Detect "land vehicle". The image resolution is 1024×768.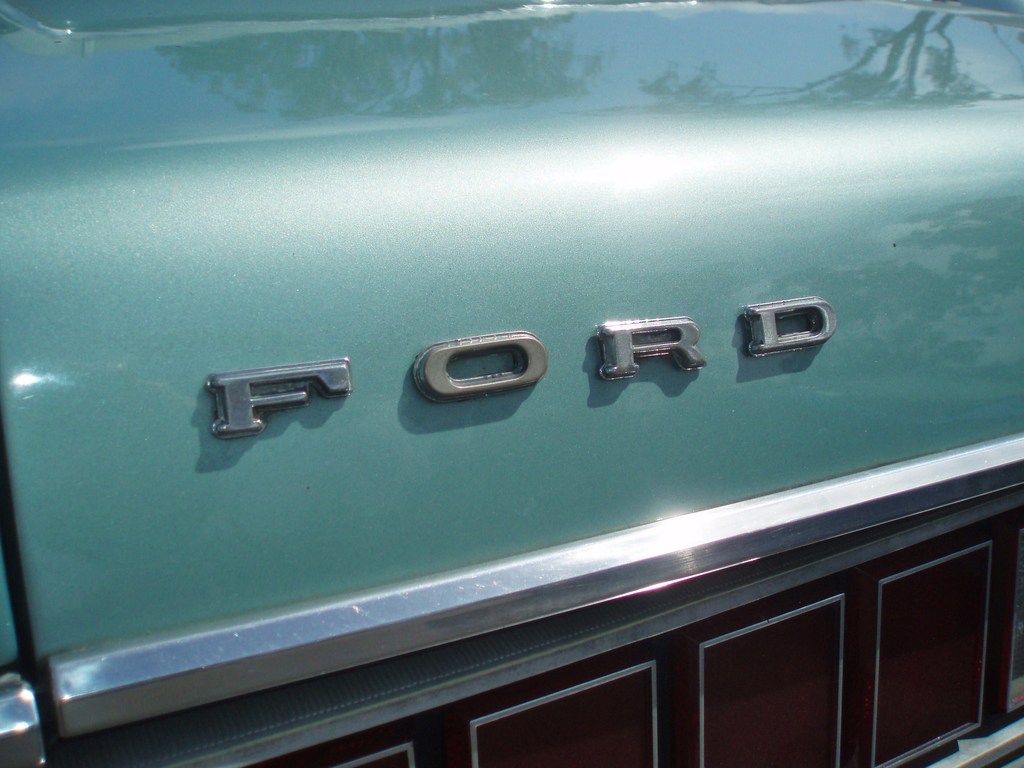
bbox=[0, 0, 1023, 767].
